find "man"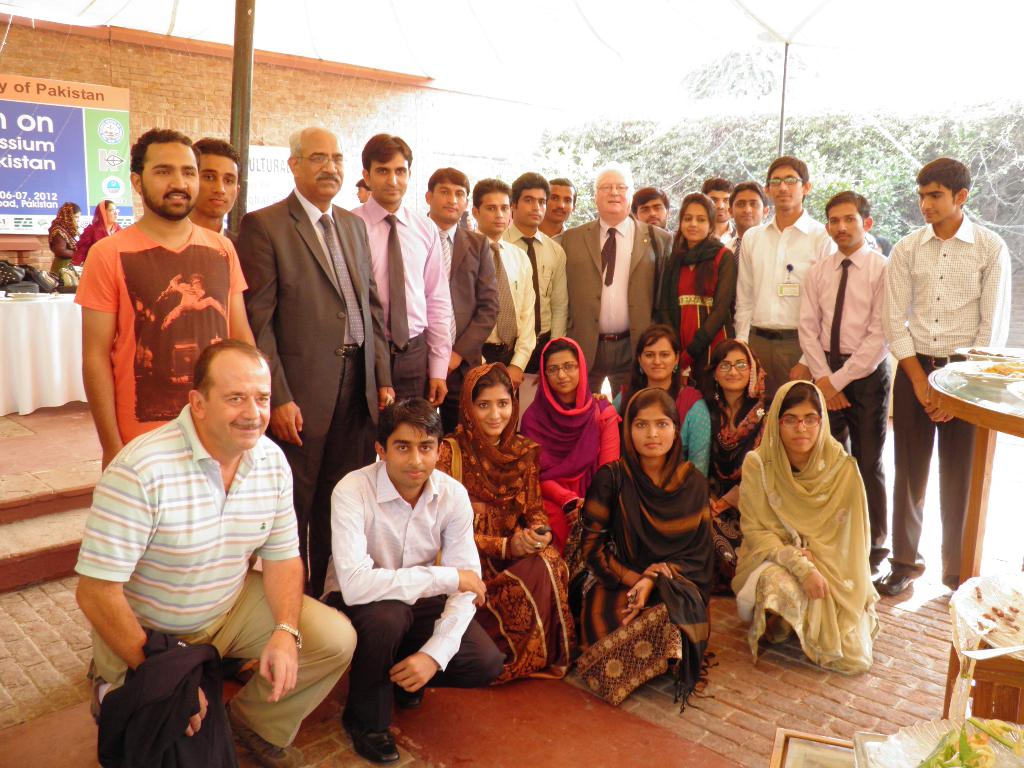
[321,399,512,764]
